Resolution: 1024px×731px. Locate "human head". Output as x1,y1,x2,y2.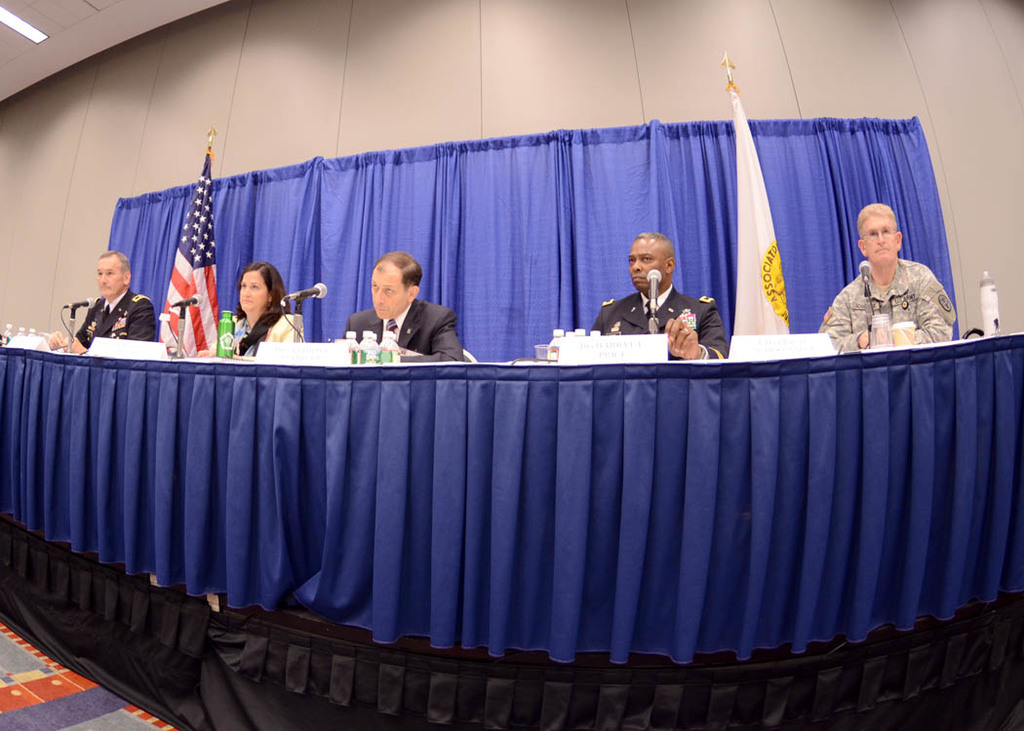
627,228,676,289.
